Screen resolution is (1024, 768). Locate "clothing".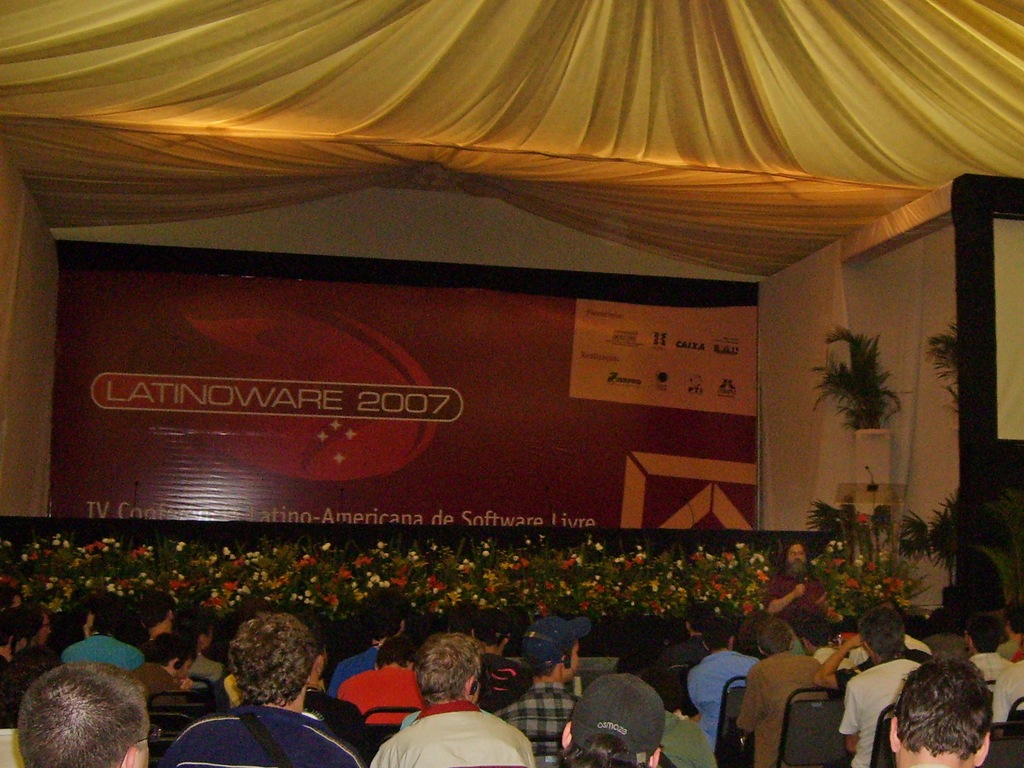
[x1=846, y1=658, x2=920, y2=767].
